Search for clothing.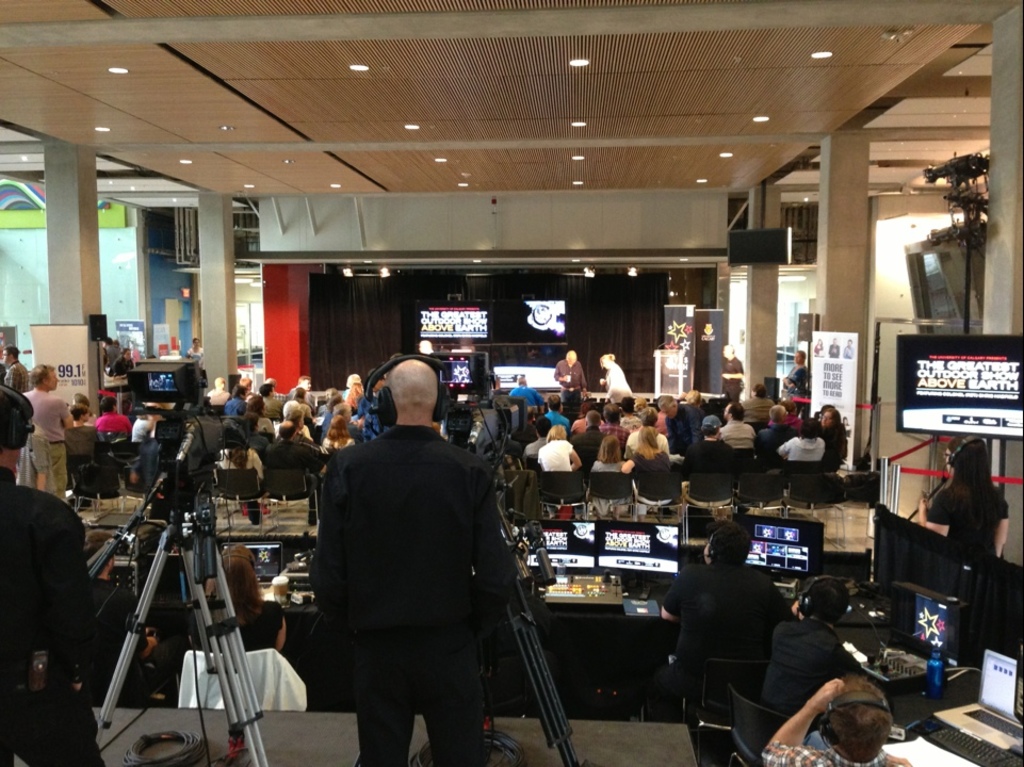
Found at bbox=[628, 447, 670, 469].
